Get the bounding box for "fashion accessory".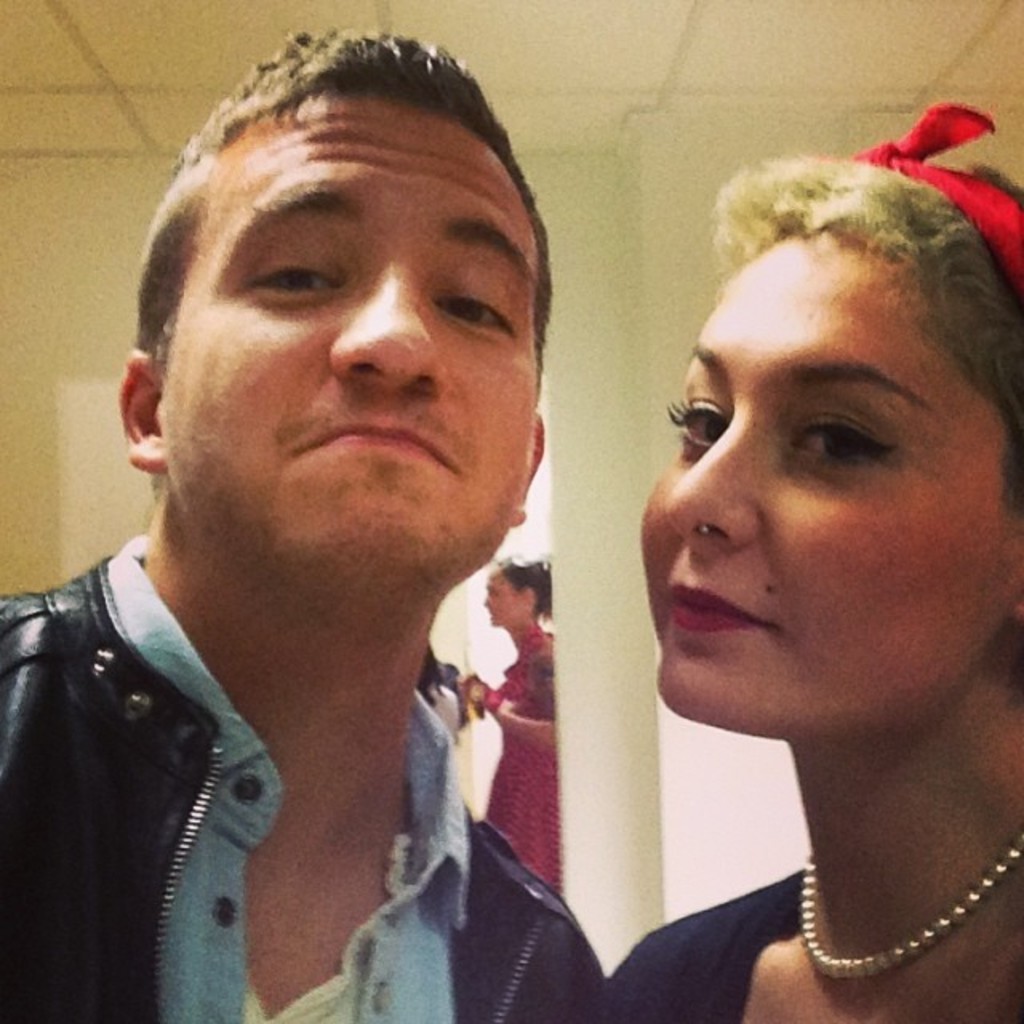
798/822/1022/987.
